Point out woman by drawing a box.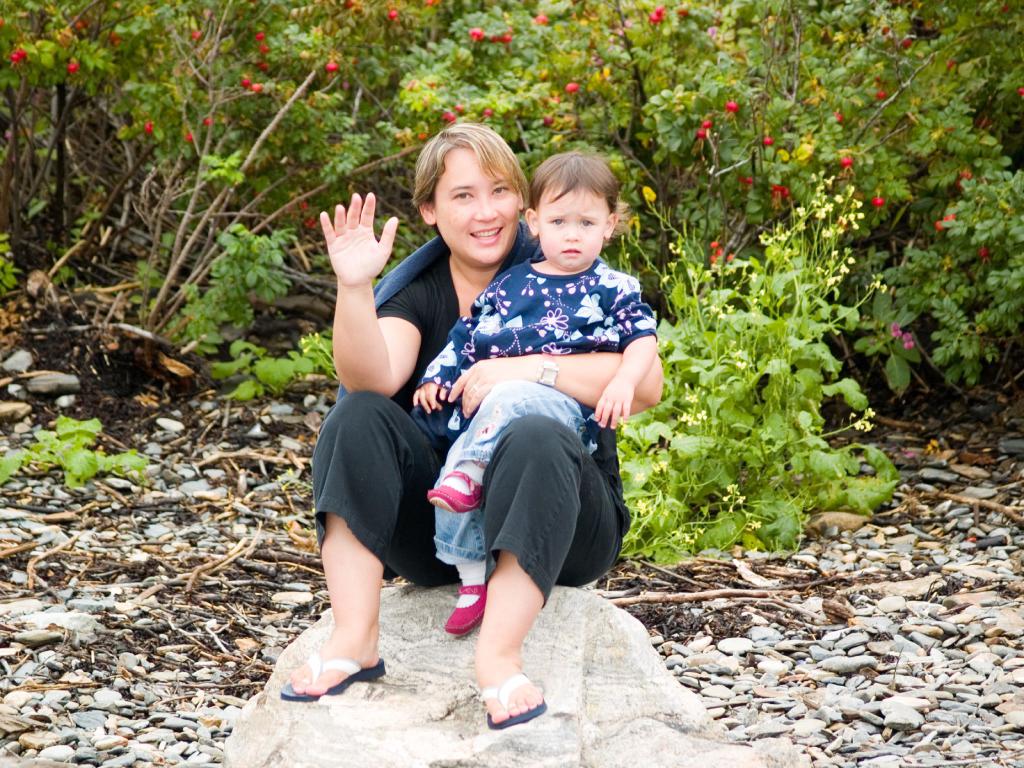
box(339, 123, 687, 721).
